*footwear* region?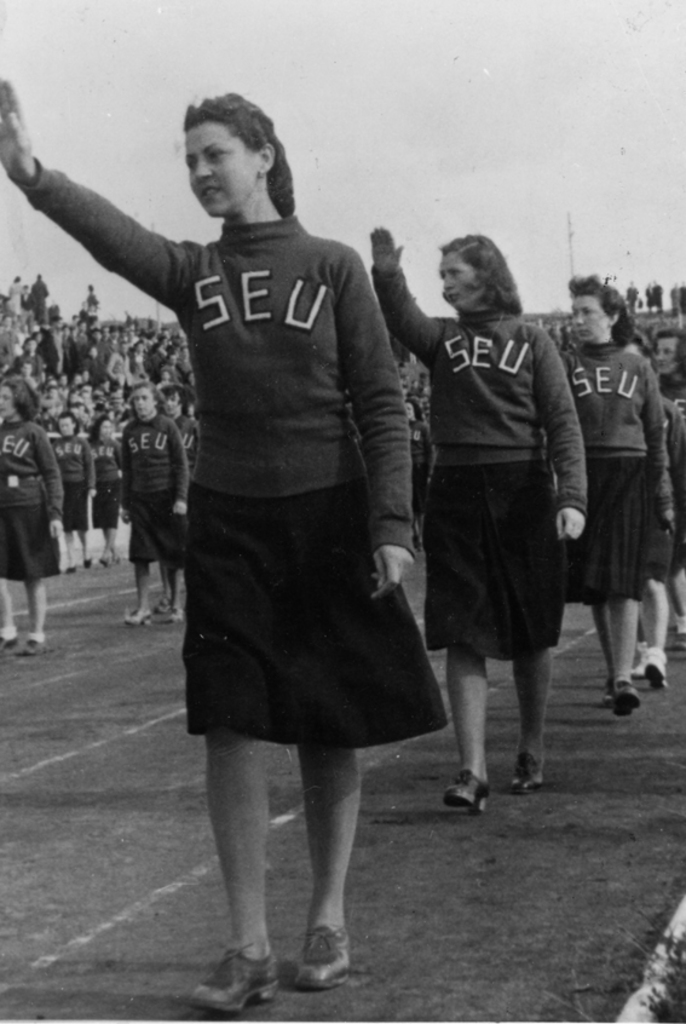
[606, 685, 619, 712]
